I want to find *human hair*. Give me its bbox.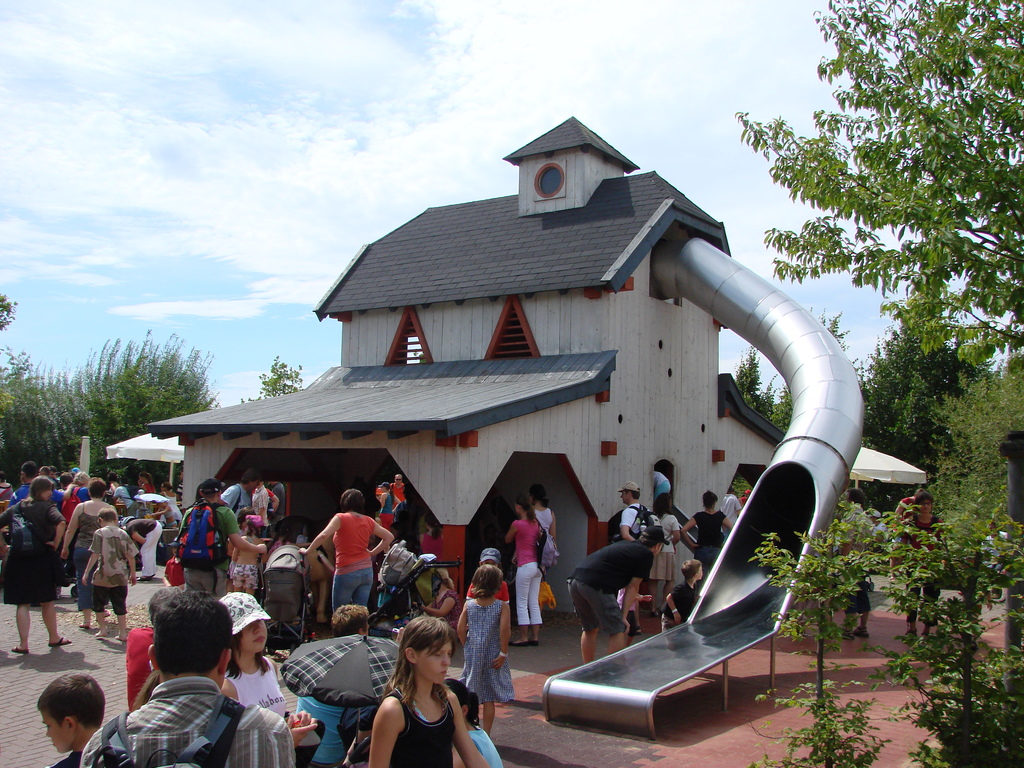
20:461:38:481.
